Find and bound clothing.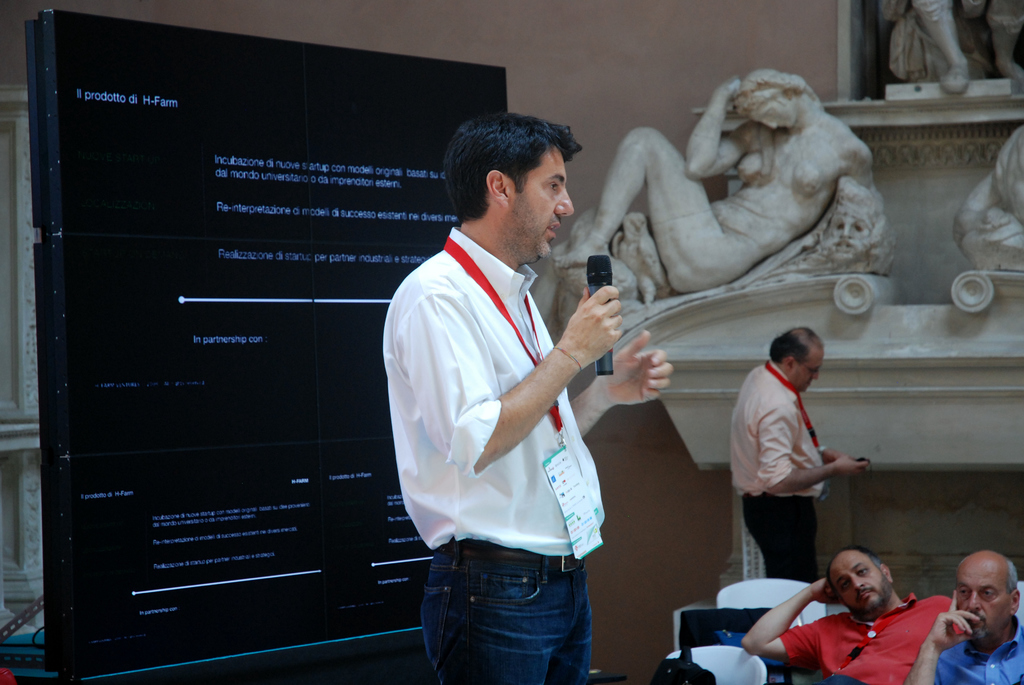
Bound: <bbox>388, 177, 634, 672</bbox>.
